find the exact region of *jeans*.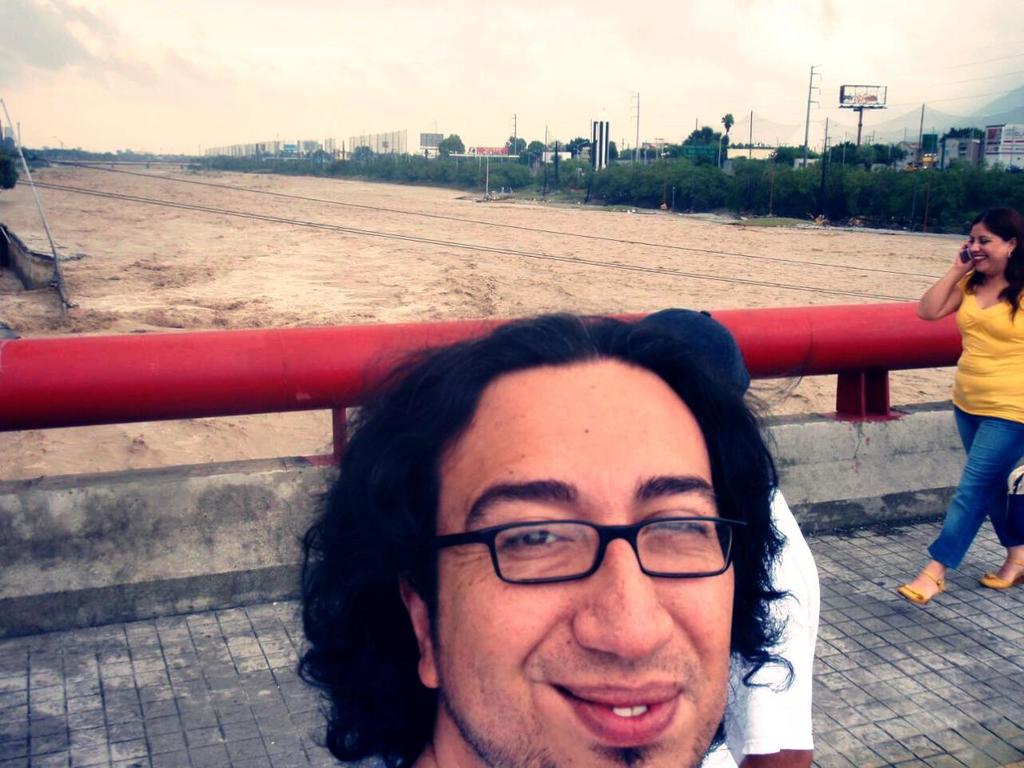
Exact region: (928,406,1021,571).
